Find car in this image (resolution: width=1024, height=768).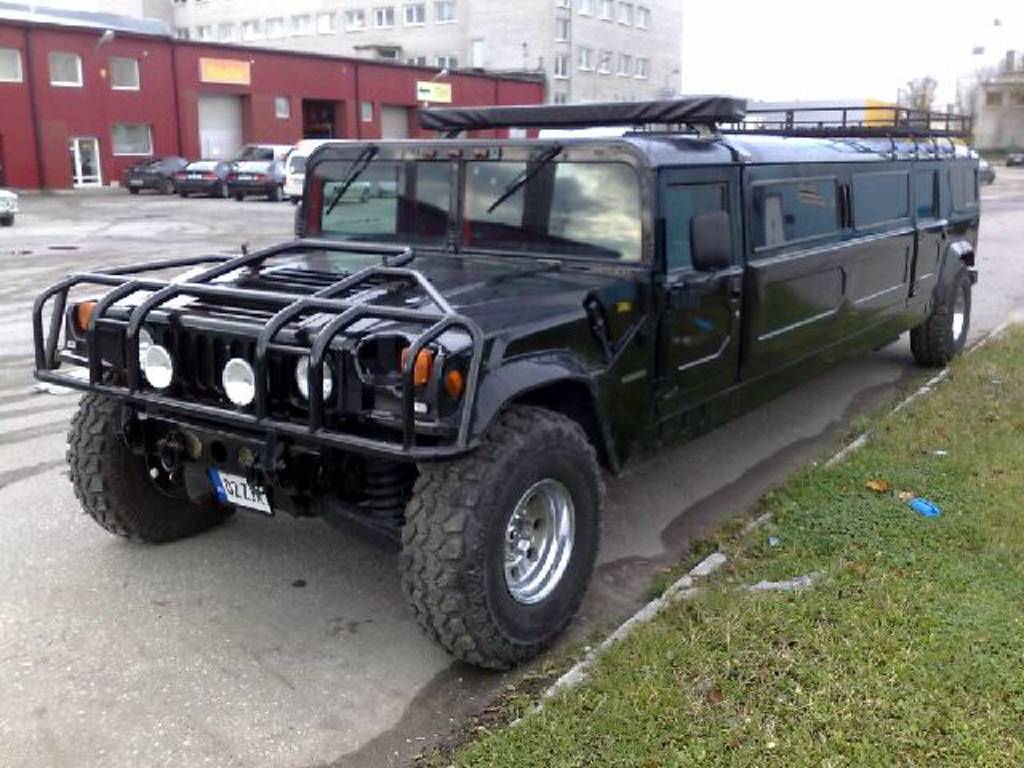
rect(995, 150, 1022, 166).
